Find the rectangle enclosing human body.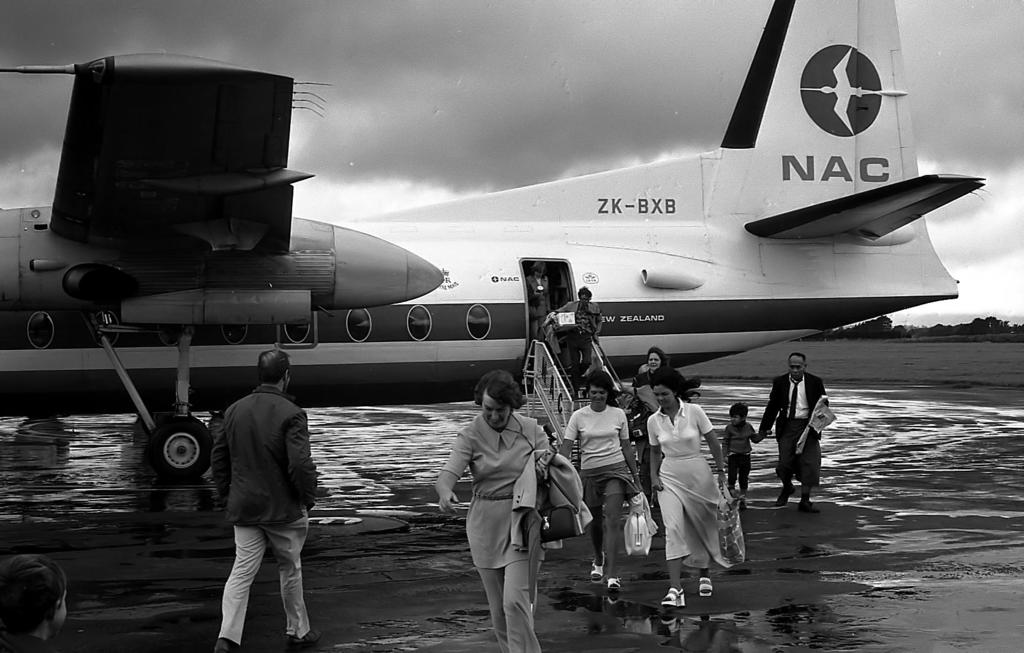
detection(205, 353, 319, 652).
